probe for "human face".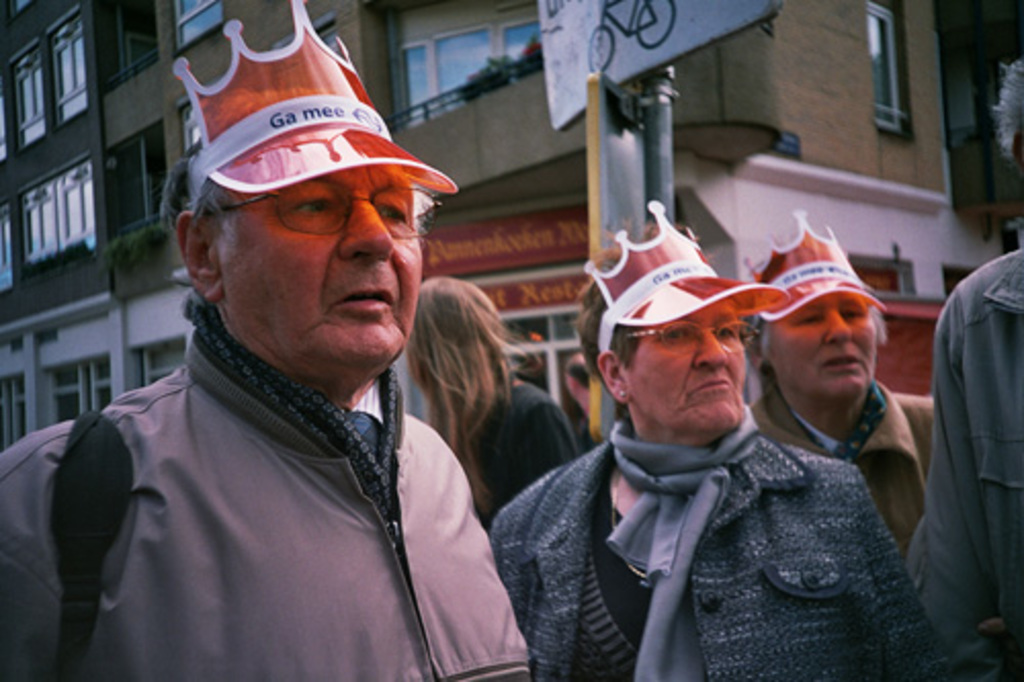
Probe result: [x1=625, y1=299, x2=750, y2=432].
